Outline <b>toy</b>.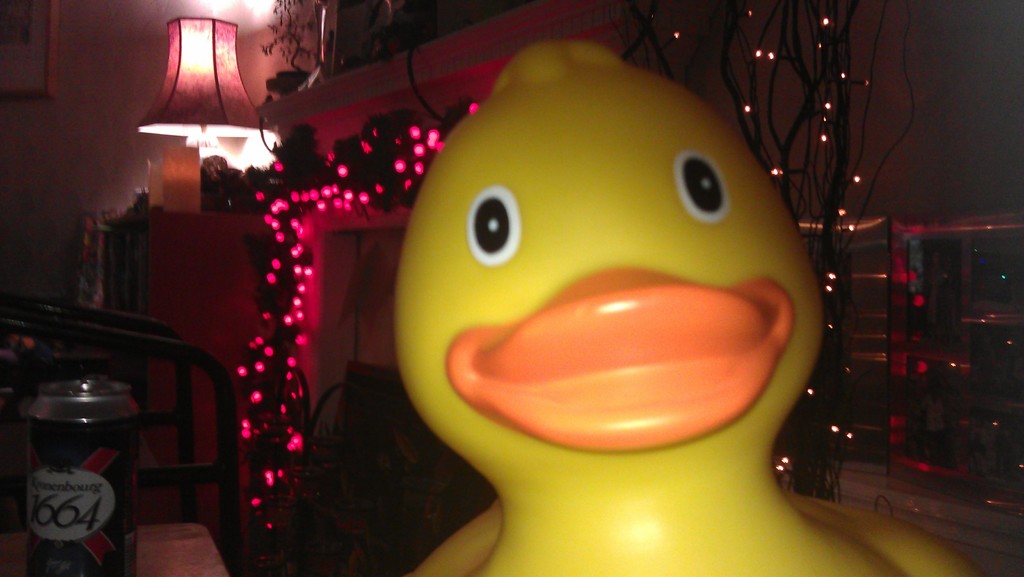
Outline: crop(405, 31, 979, 576).
